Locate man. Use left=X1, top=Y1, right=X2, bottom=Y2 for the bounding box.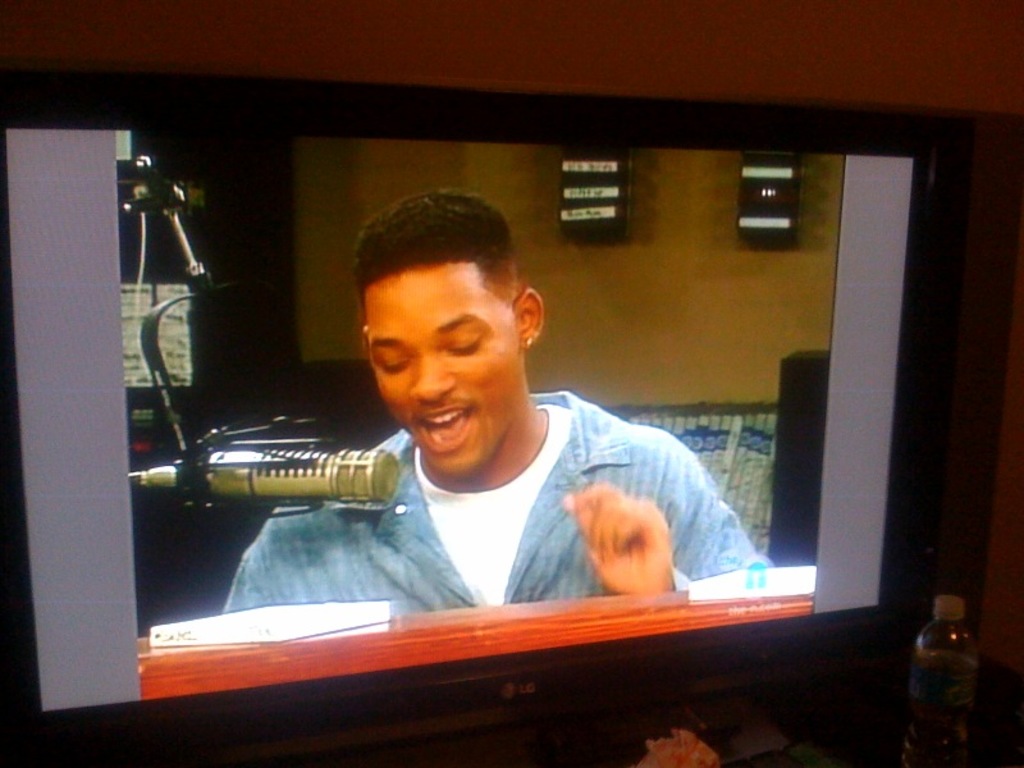
left=221, top=182, right=772, bottom=613.
